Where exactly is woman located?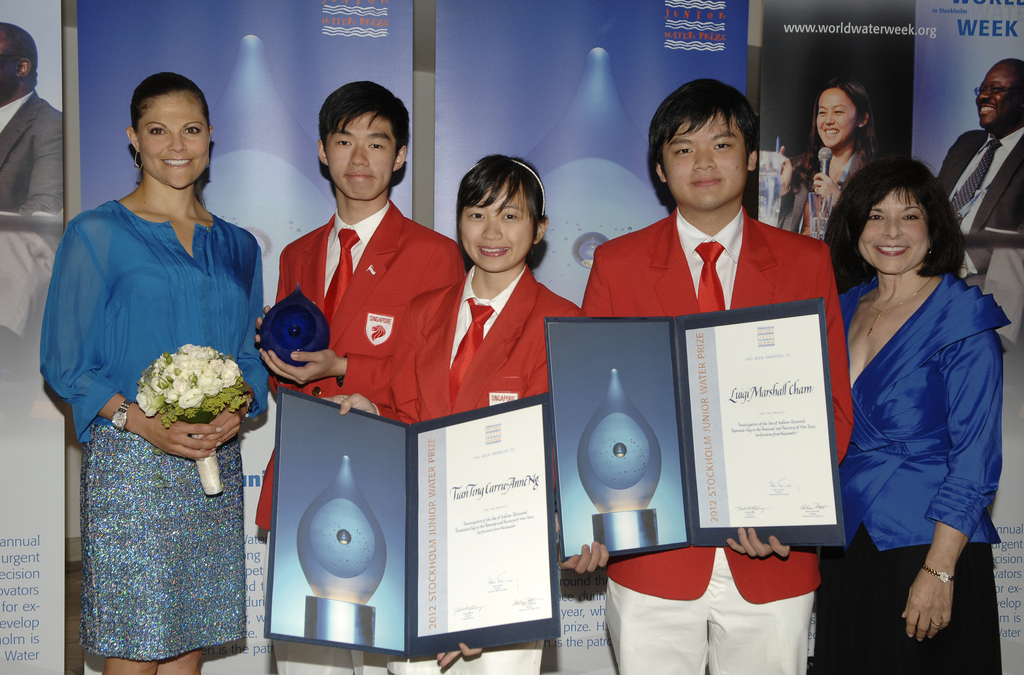
Its bounding box is region(51, 90, 263, 661).
